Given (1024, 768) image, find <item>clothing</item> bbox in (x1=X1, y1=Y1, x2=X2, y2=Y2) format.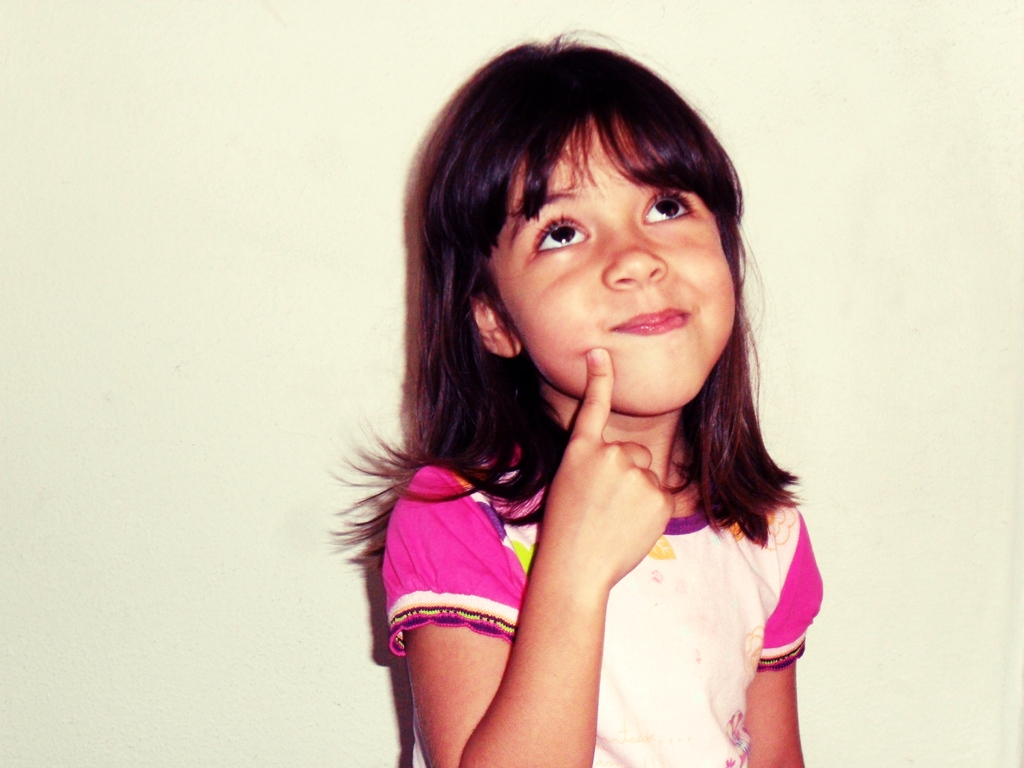
(x1=374, y1=416, x2=817, y2=767).
